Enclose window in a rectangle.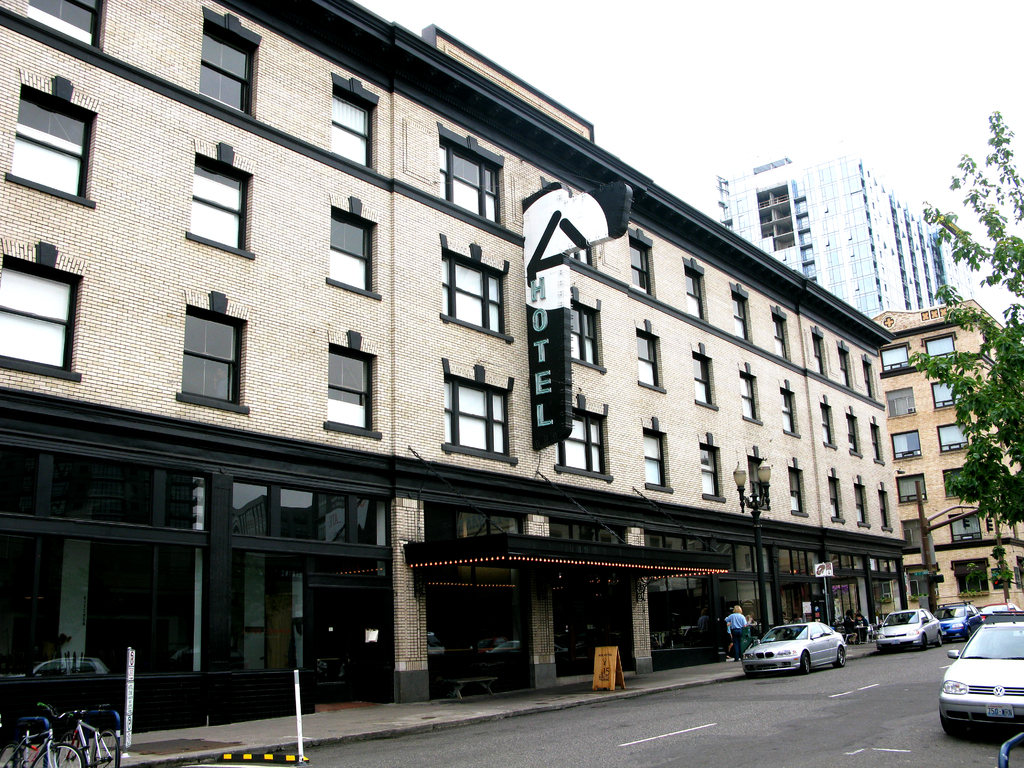
{"left": 783, "top": 458, "right": 811, "bottom": 515}.
